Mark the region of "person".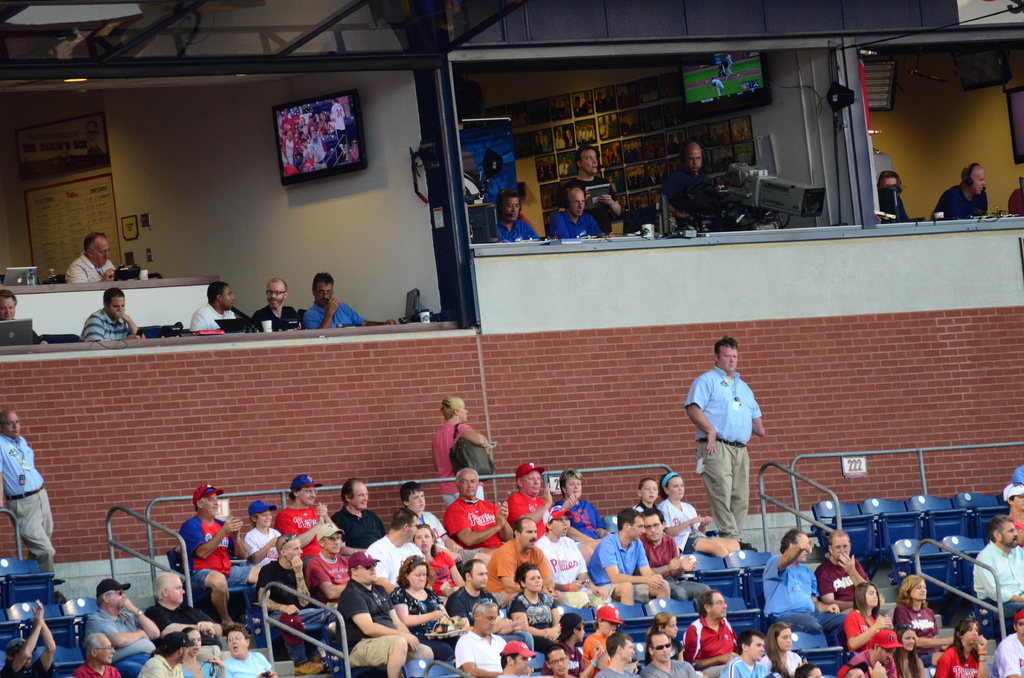
Region: l=70, t=633, r=127, b=677.
